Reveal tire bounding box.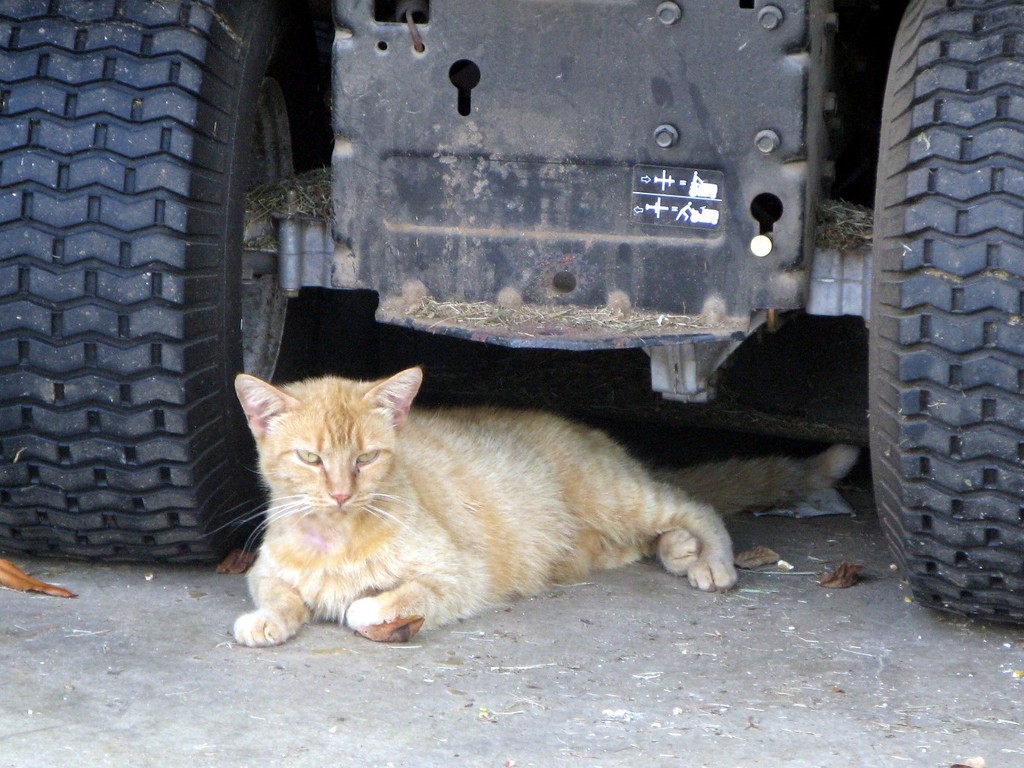
Revealed: [864,0,1023,605].
